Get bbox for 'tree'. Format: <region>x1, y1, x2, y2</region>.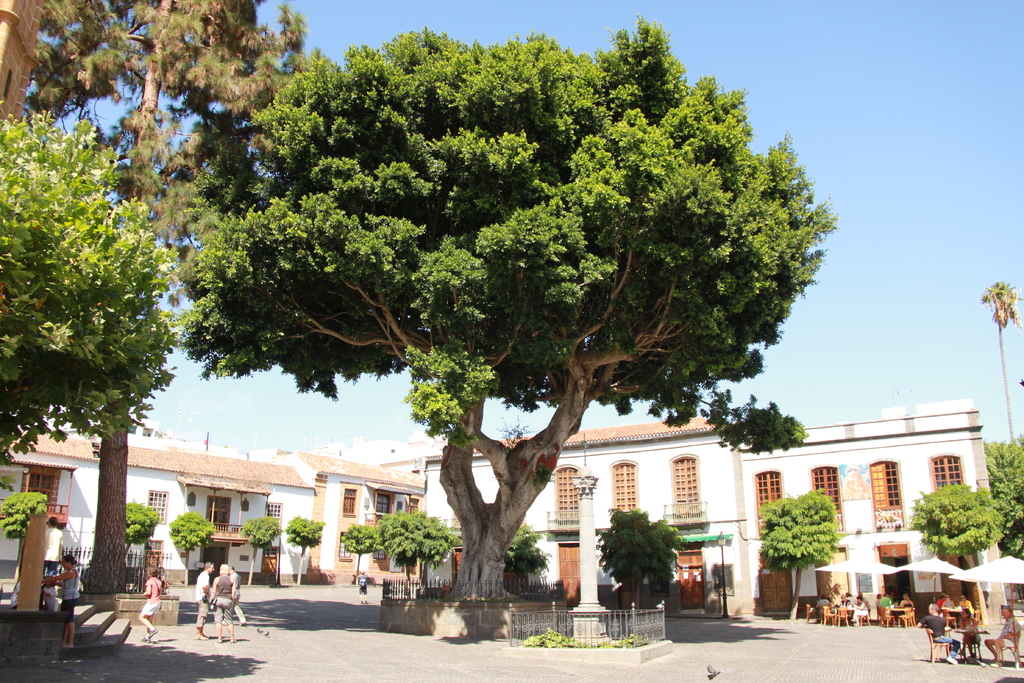
<region>593, 505, 693, 609</region>.
